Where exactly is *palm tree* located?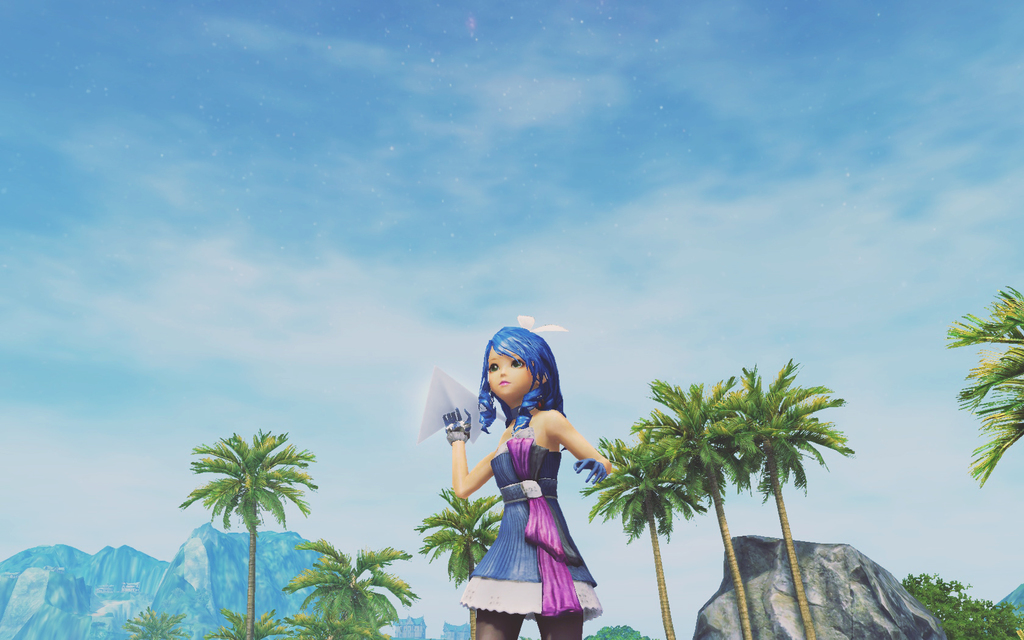
Its bounding box is 709:366:827:605.
